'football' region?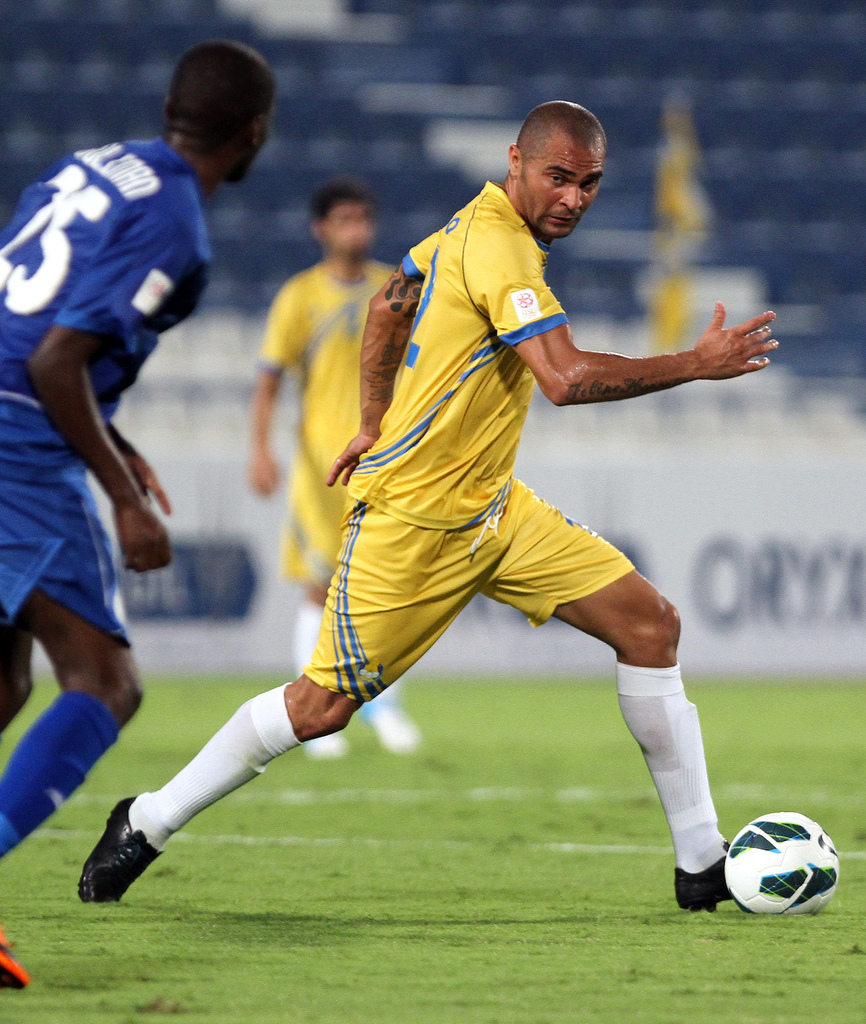
locate(719, 804, 840, 916)
